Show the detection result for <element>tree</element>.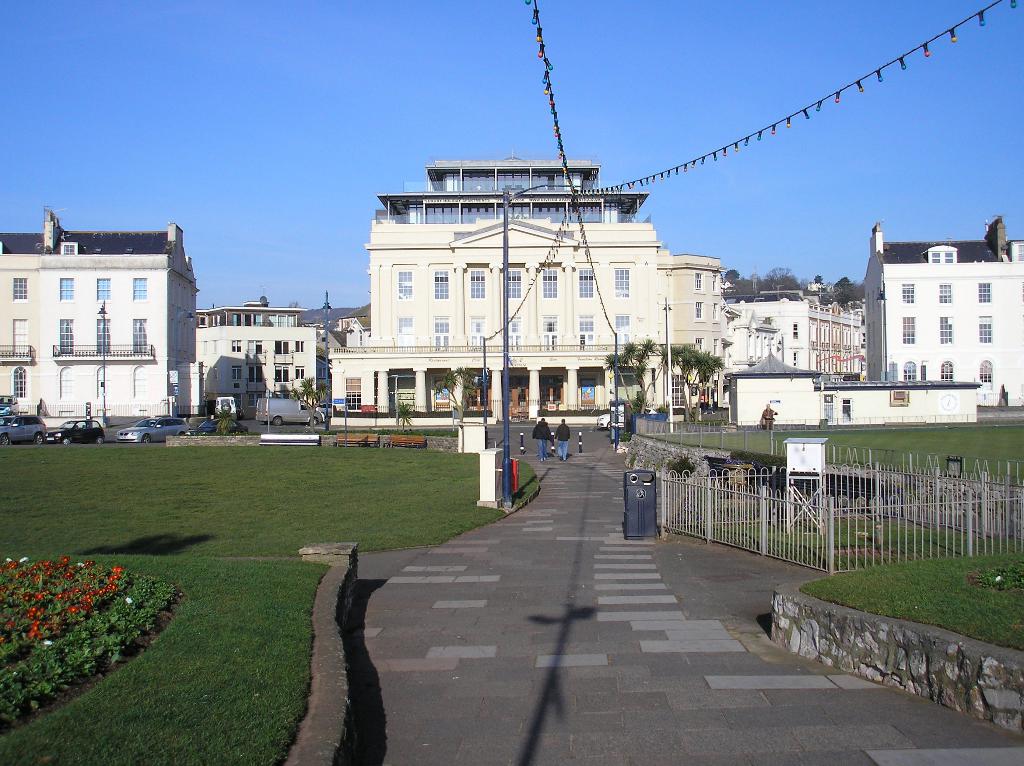
locate(604, 337, 664, 434).
